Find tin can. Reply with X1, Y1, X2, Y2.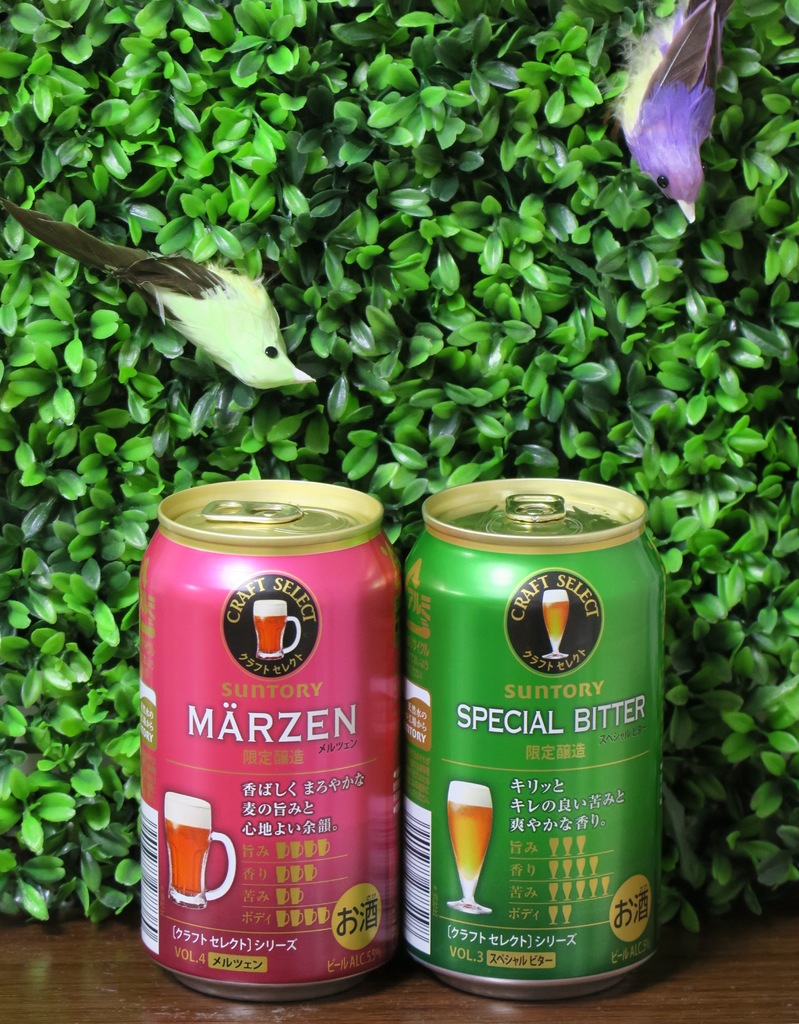
138, 479, 396, 1002.
